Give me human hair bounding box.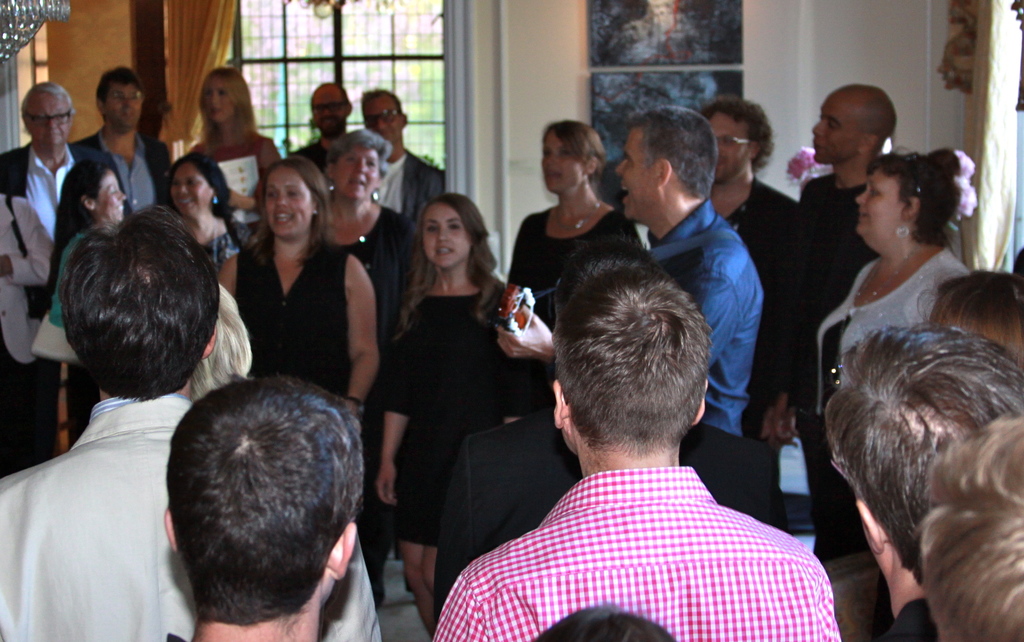
left=48, top=157, right=113, bottom=290.
